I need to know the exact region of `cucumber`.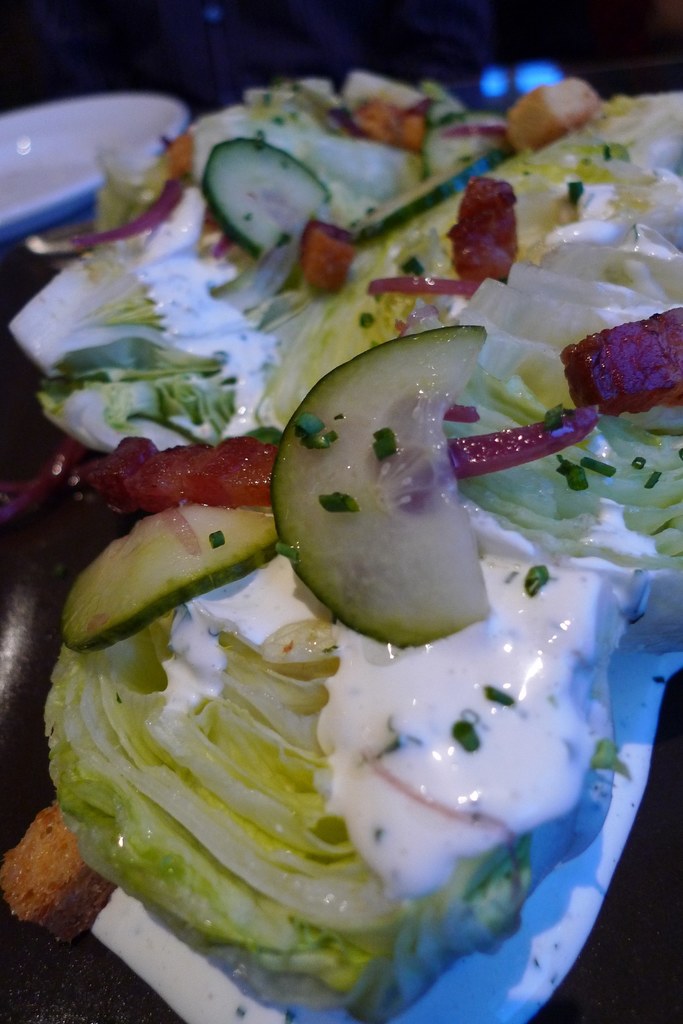
Region: l=201, t=139, r=330, b=258.
